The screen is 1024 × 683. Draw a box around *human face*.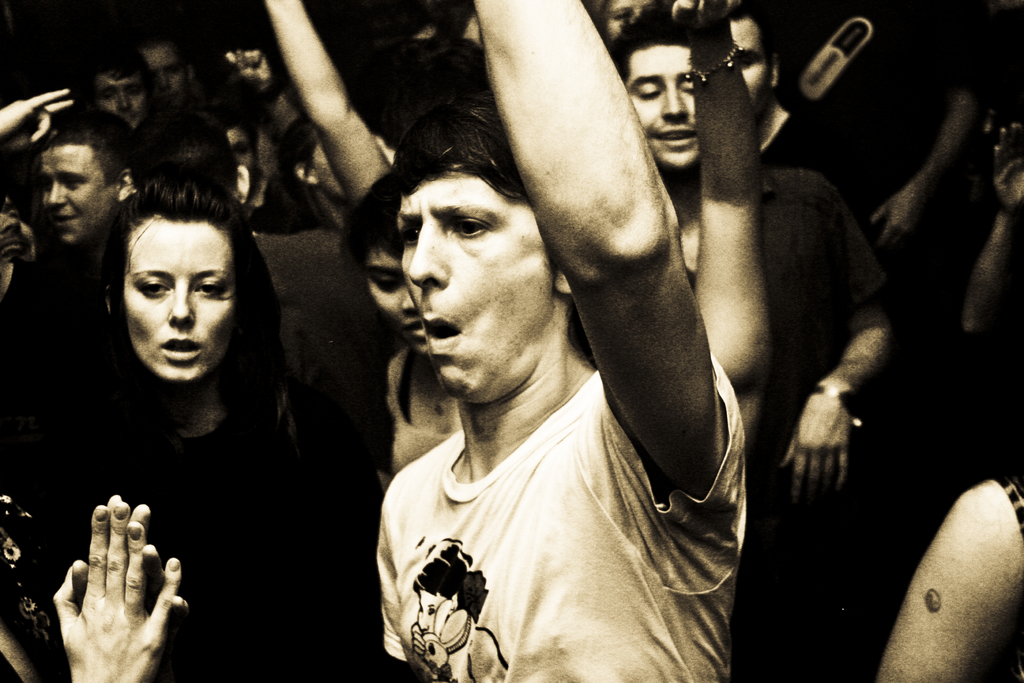
(600, 0, 651, 46).
